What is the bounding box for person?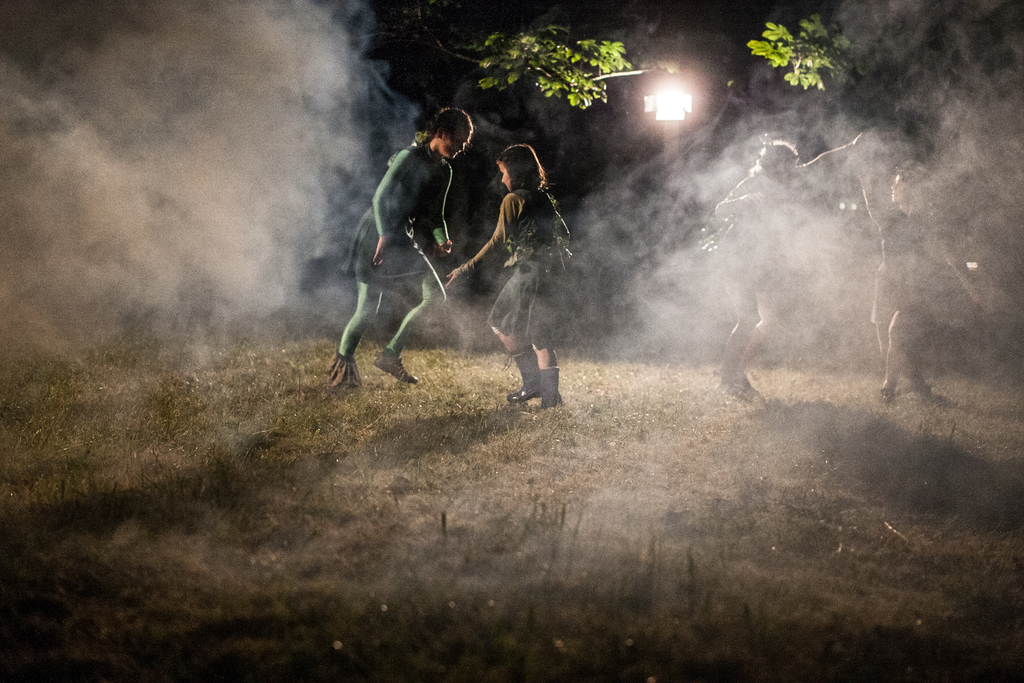
{"left": 844, "top": 126, "right": 988, "bottom": 409}.
